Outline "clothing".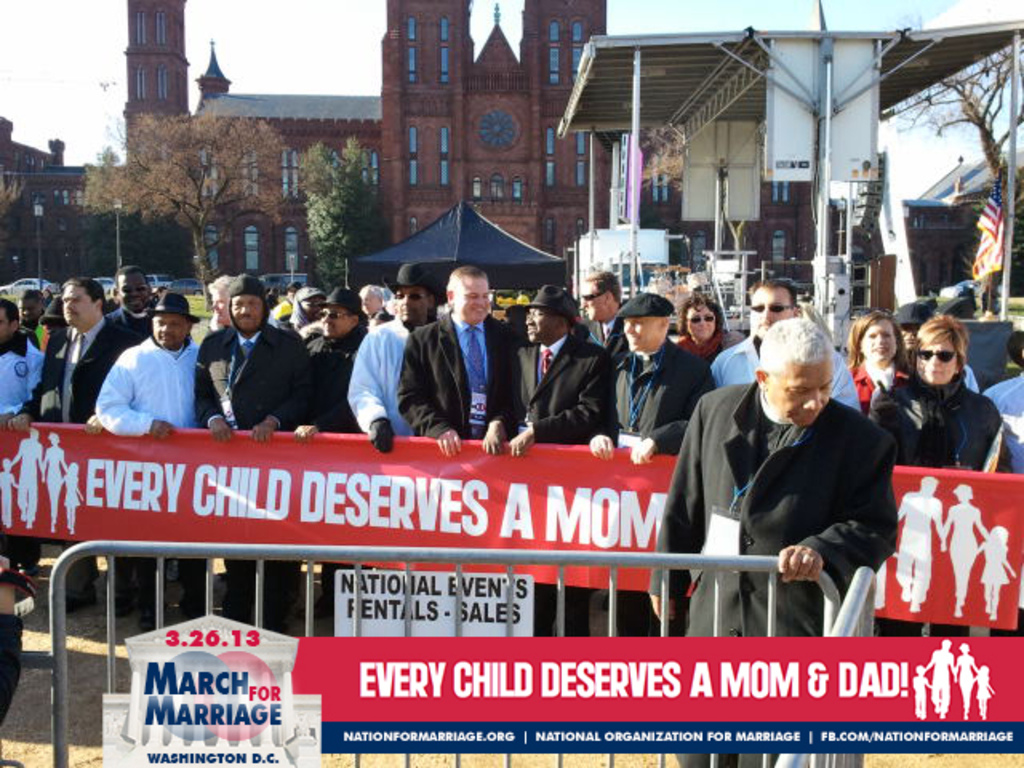
Outline: left=710, top=344, right=862, bottom=419.
